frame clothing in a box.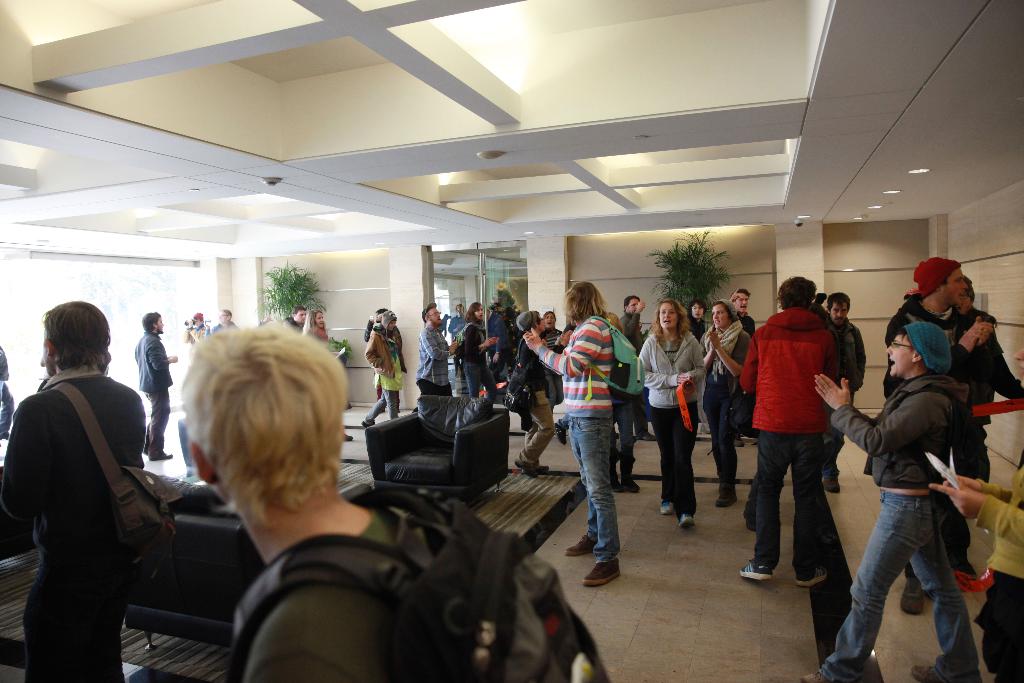
[x1=513, y1=337, x2=557, y2=463].
